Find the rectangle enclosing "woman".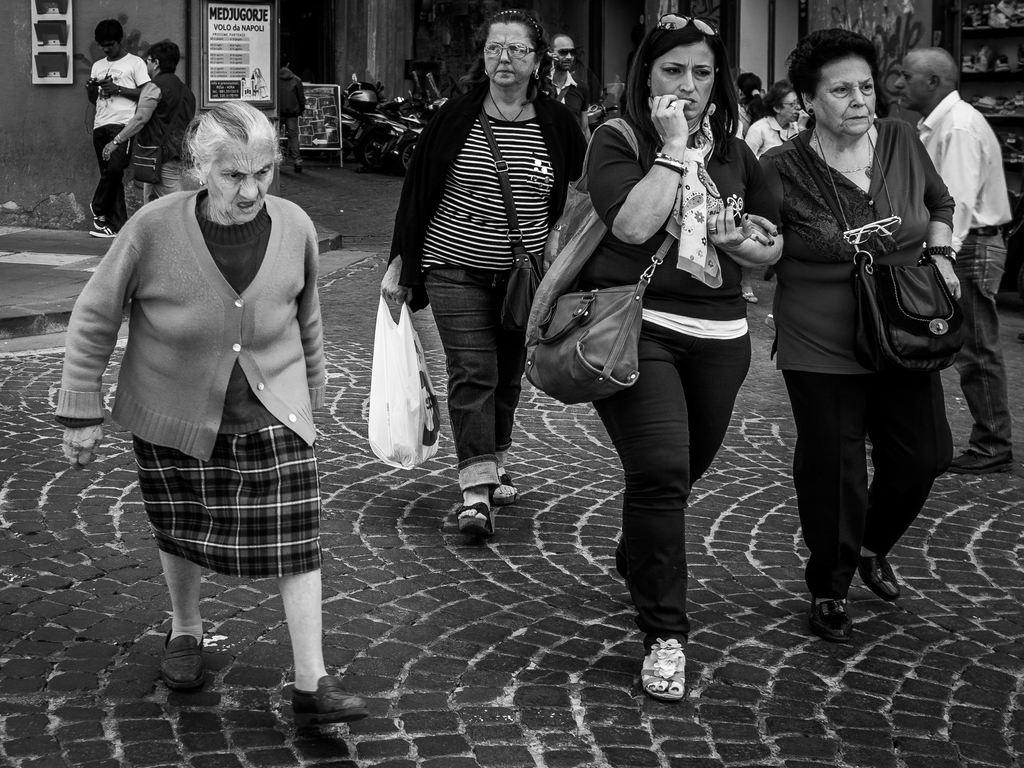
BBox(65, 97, 388, 724).
